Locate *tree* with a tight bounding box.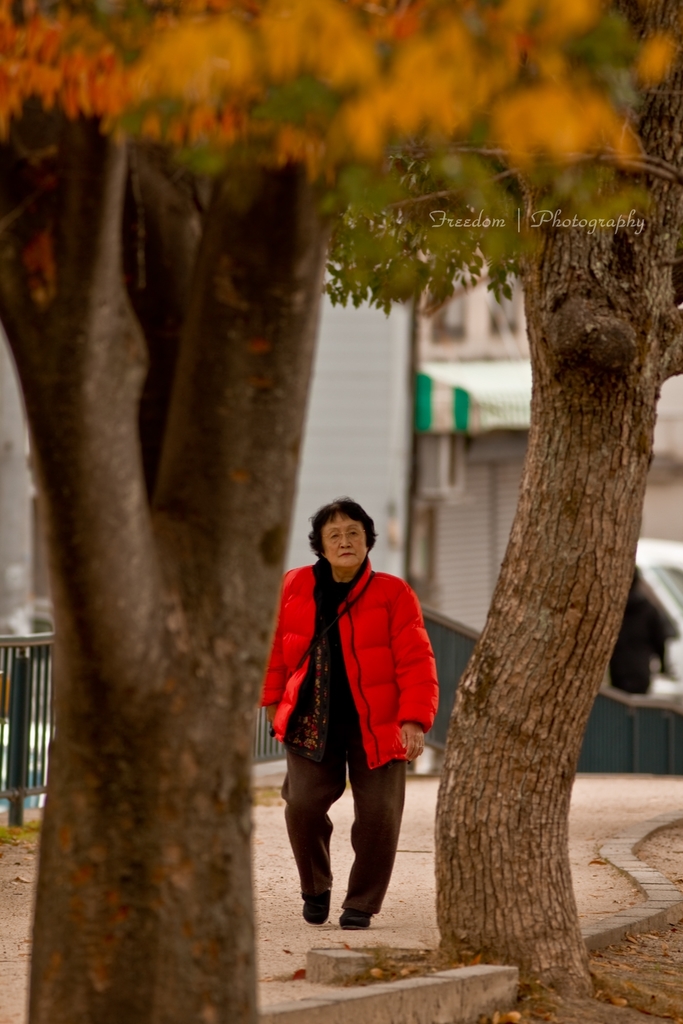
box(330, 0, 682, 1002).
